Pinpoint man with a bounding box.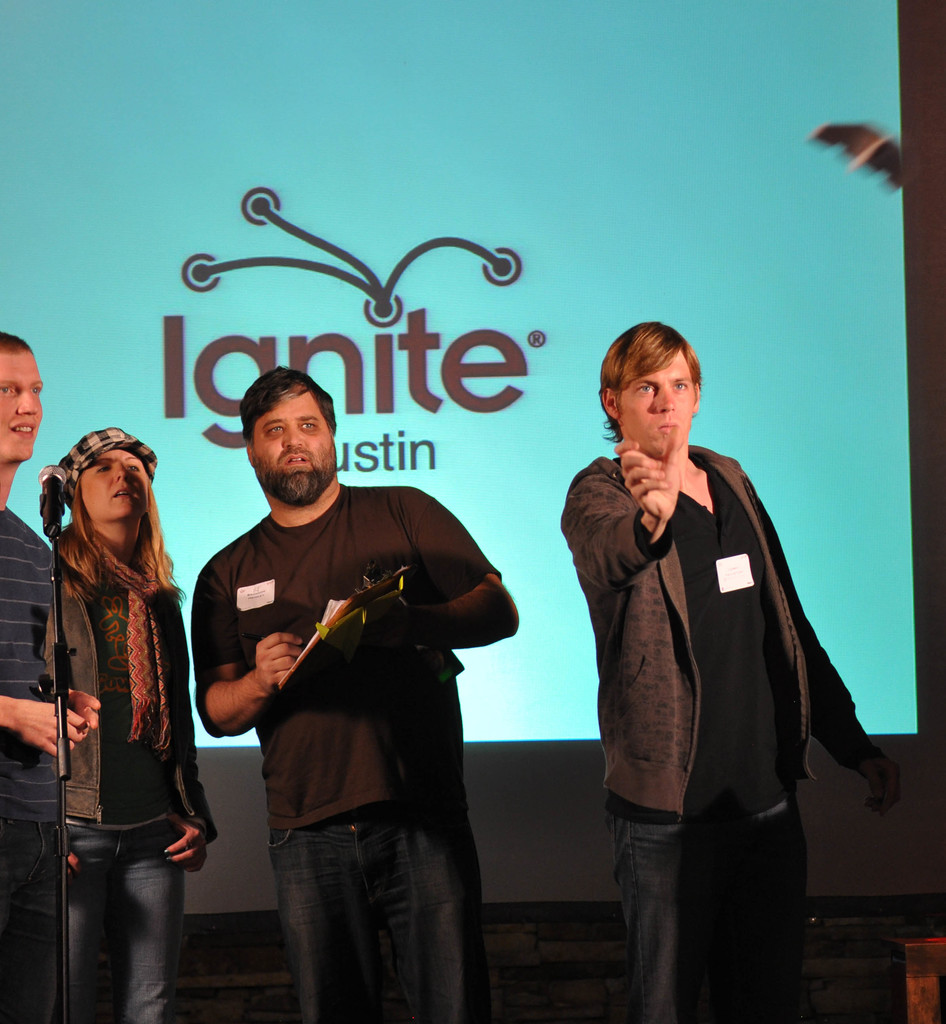
194/361/525/1023.
